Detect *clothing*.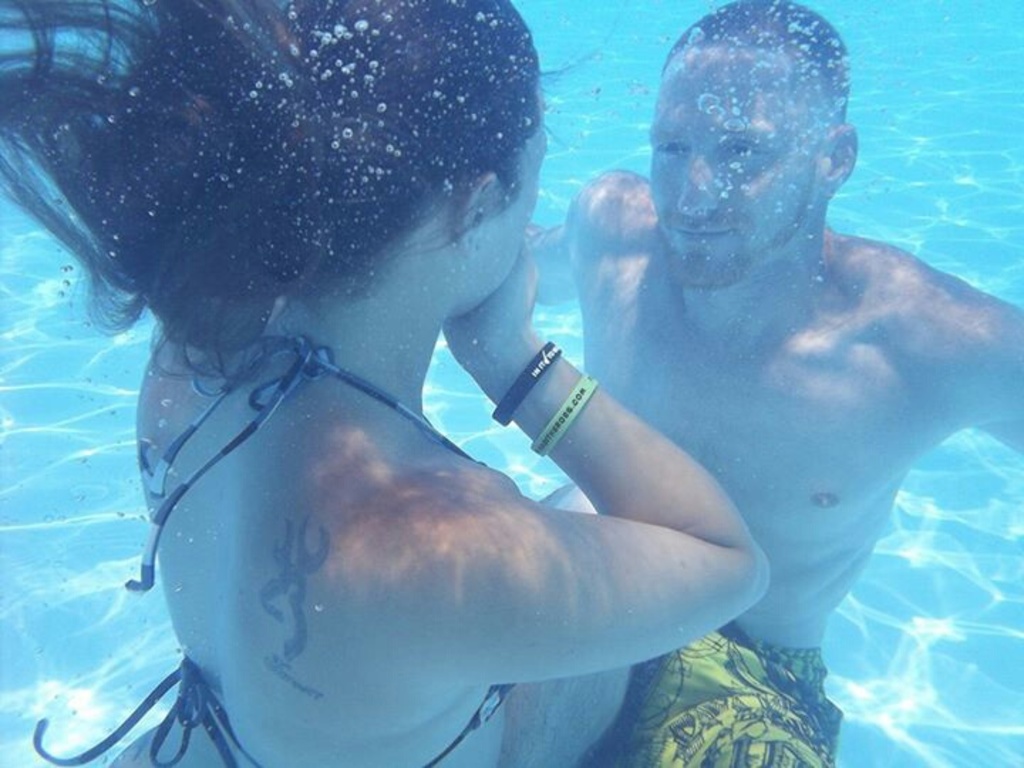
Detected at detection(28, 331, 516, 767).
